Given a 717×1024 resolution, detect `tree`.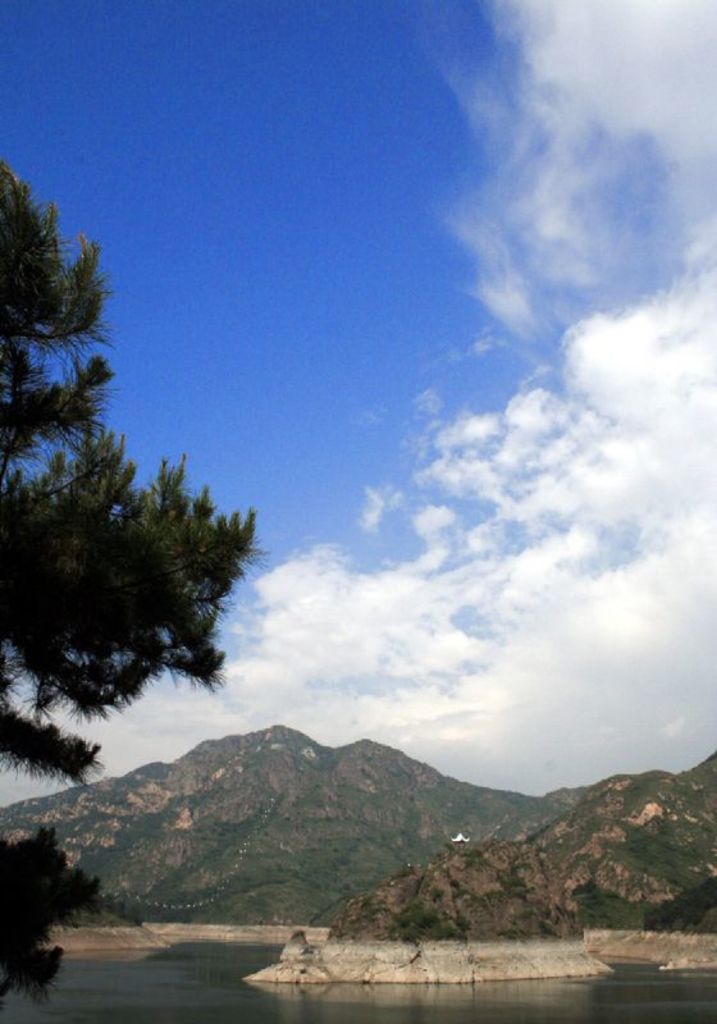
[15, 212, 246, 817].
